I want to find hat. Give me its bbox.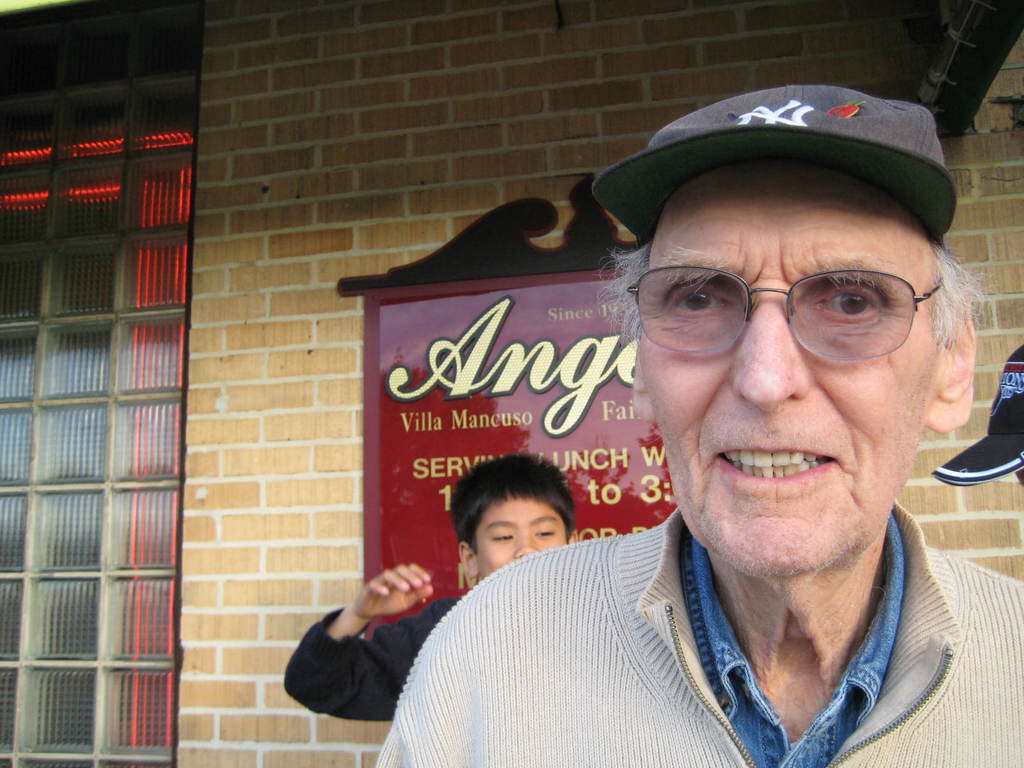
{"left": 591, "top": 83, "right": 966, "bottom": 237}.
